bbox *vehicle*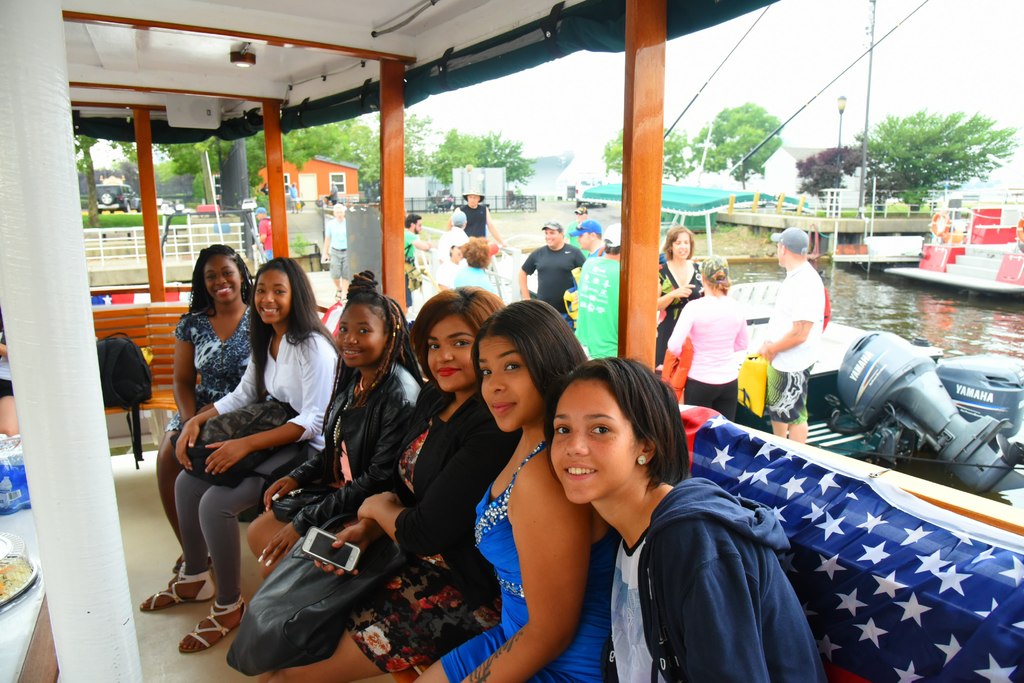
[196,202,226,218]
